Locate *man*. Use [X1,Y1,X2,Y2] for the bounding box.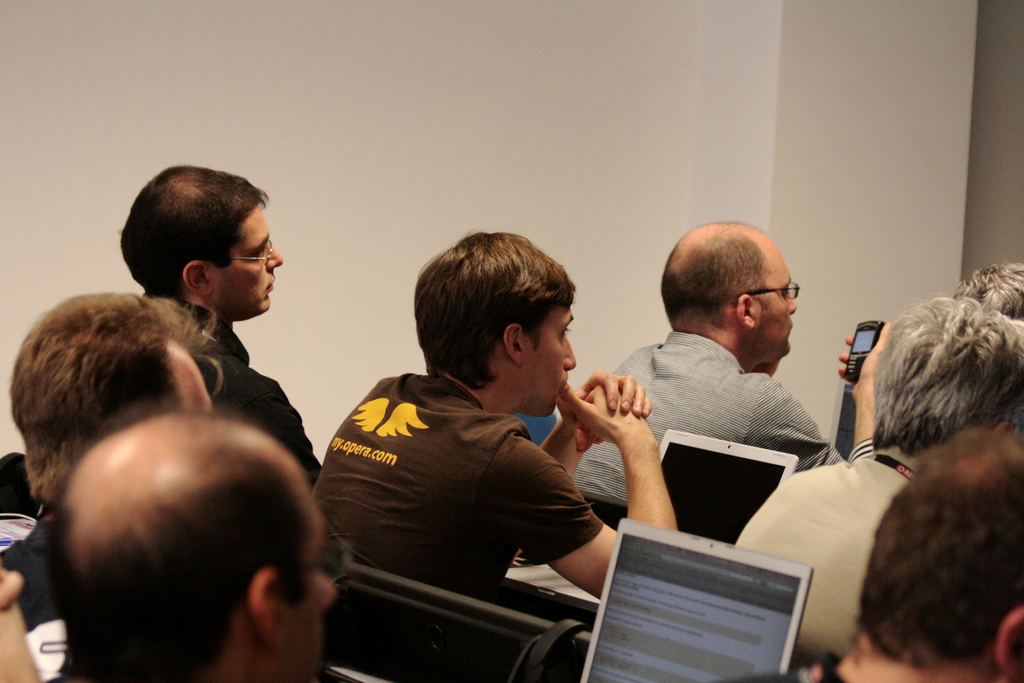
[123,163,323,490].
